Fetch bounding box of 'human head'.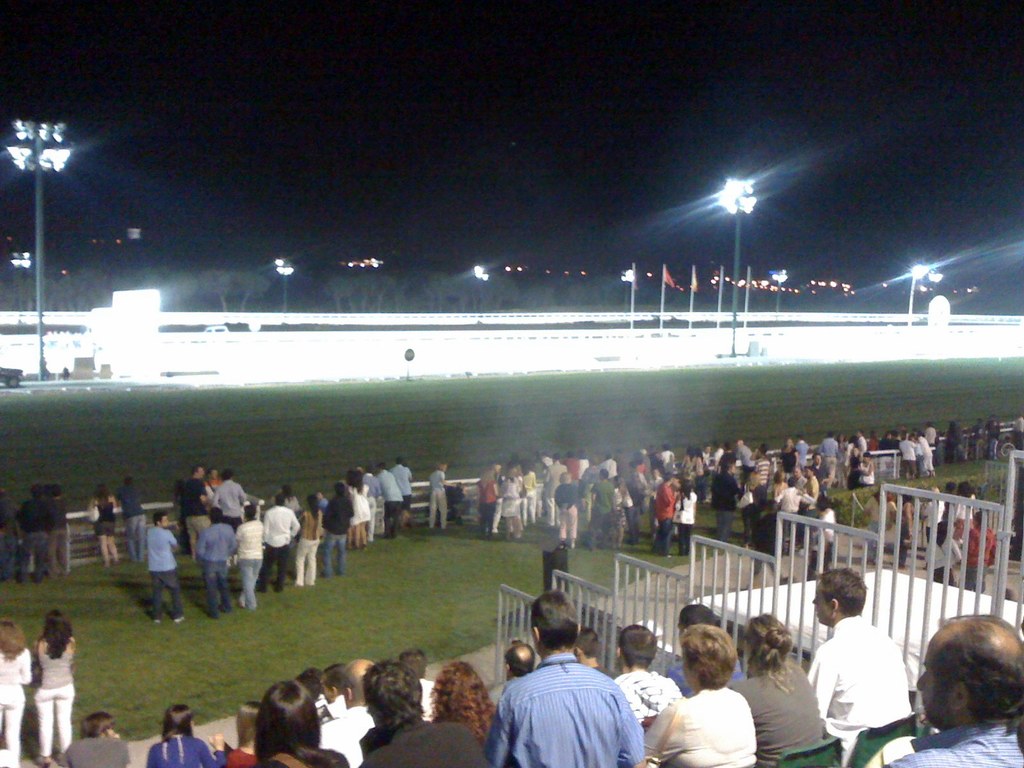
Bbox: (79, 712, 118, 739).
